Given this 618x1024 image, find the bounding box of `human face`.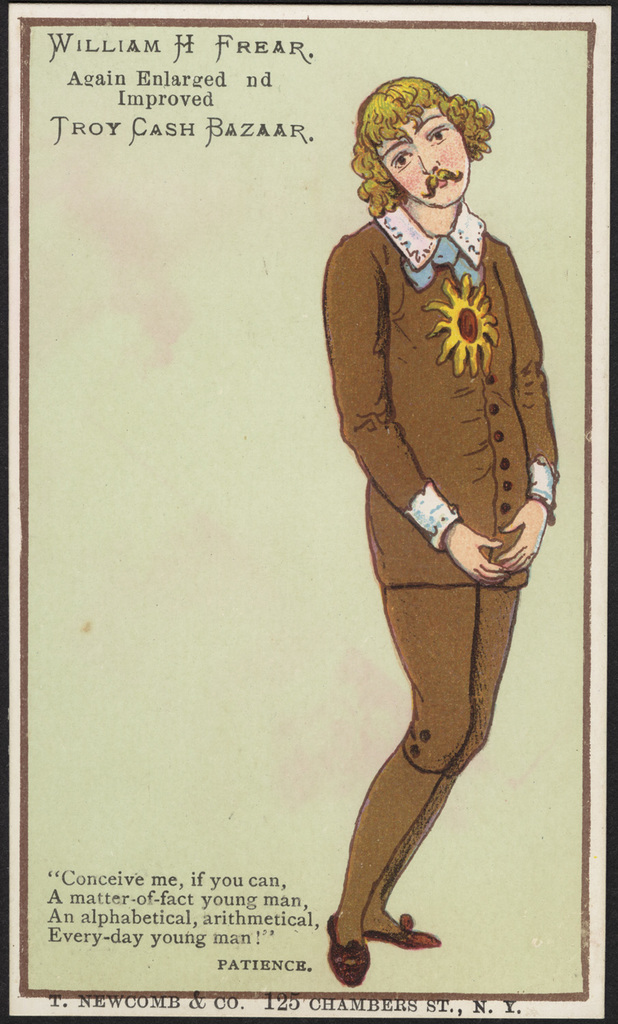
detection(376, 107, 469, 205).
